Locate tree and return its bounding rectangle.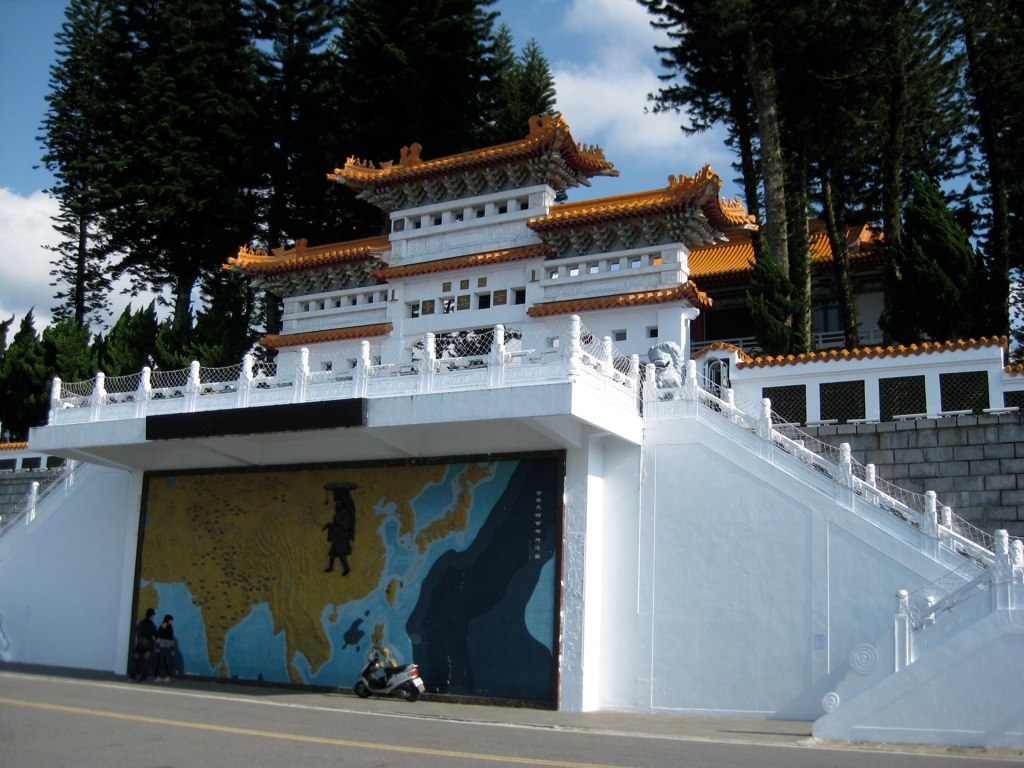
{"x1": 240, "y1": 0, "x2": 347, "y2": 303}.
